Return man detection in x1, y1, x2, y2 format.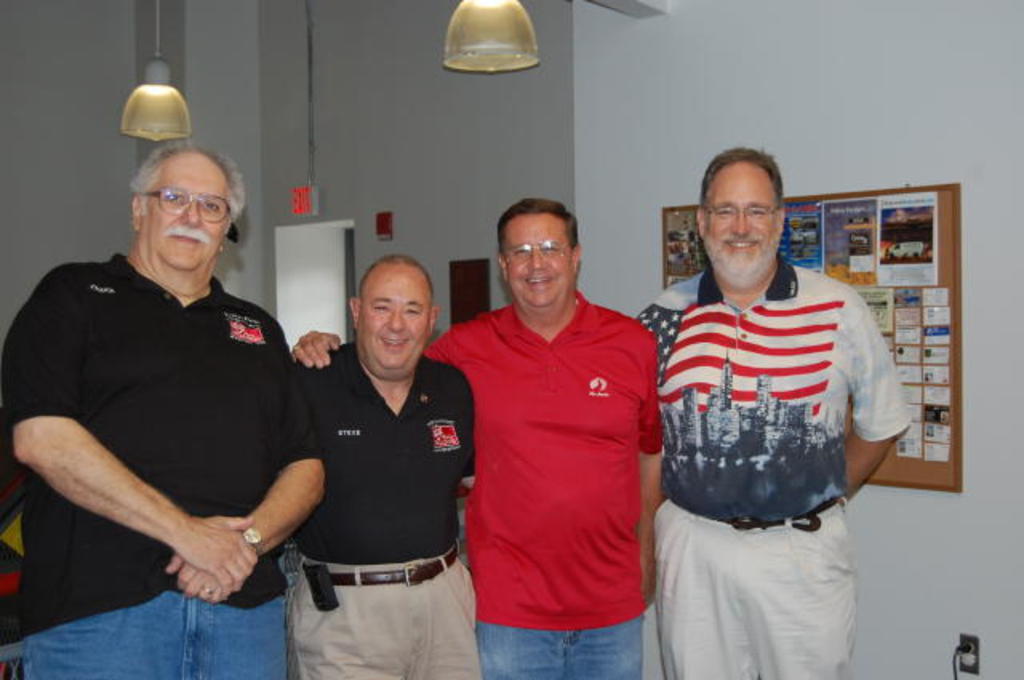
24, 110, 315, 674.
